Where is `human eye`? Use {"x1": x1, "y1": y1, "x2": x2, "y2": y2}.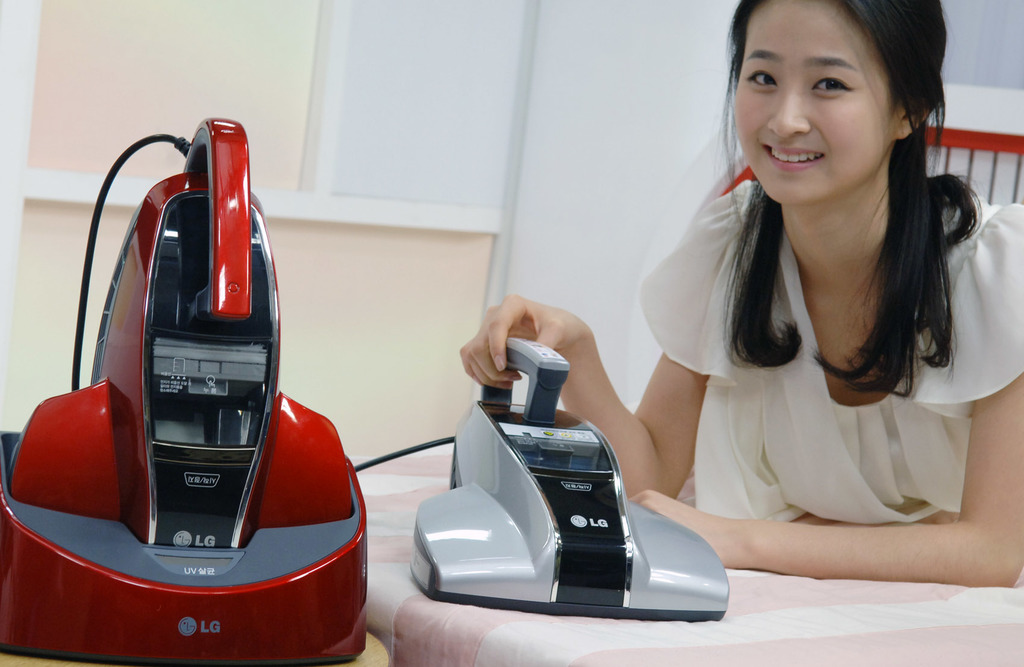
{"x1": 813, "y1": 76, "x2": 849, "y2": 95}.
